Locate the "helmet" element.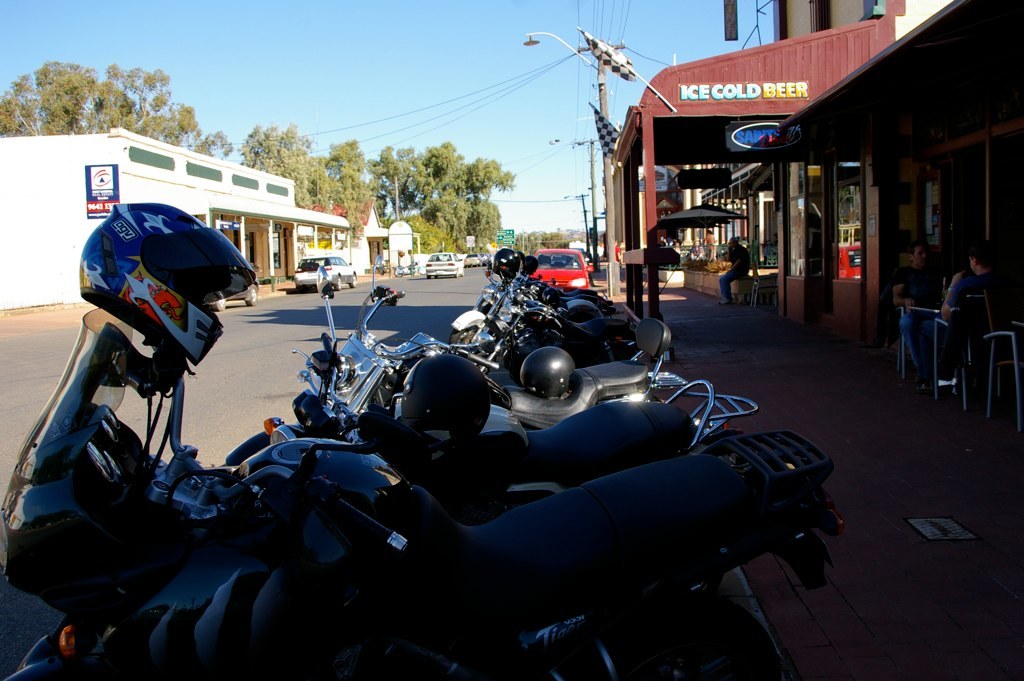
Element bbox: <bbox>492, 248, 522, 284</bbox>.
